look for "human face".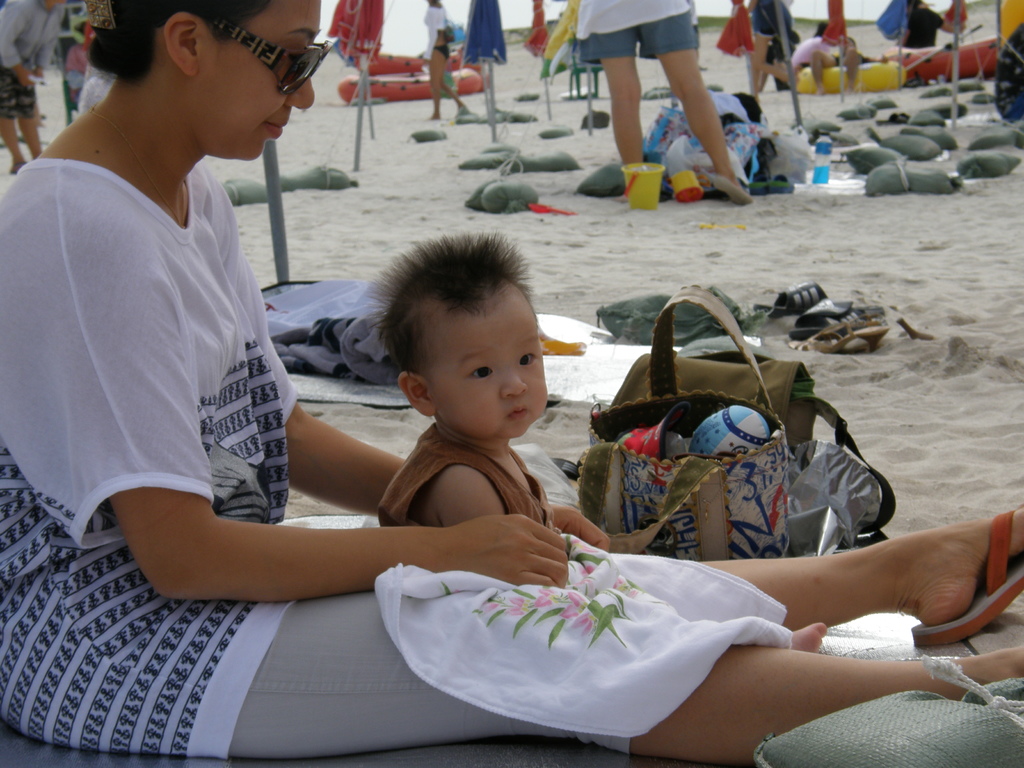
Found: 204:0:323:164.
